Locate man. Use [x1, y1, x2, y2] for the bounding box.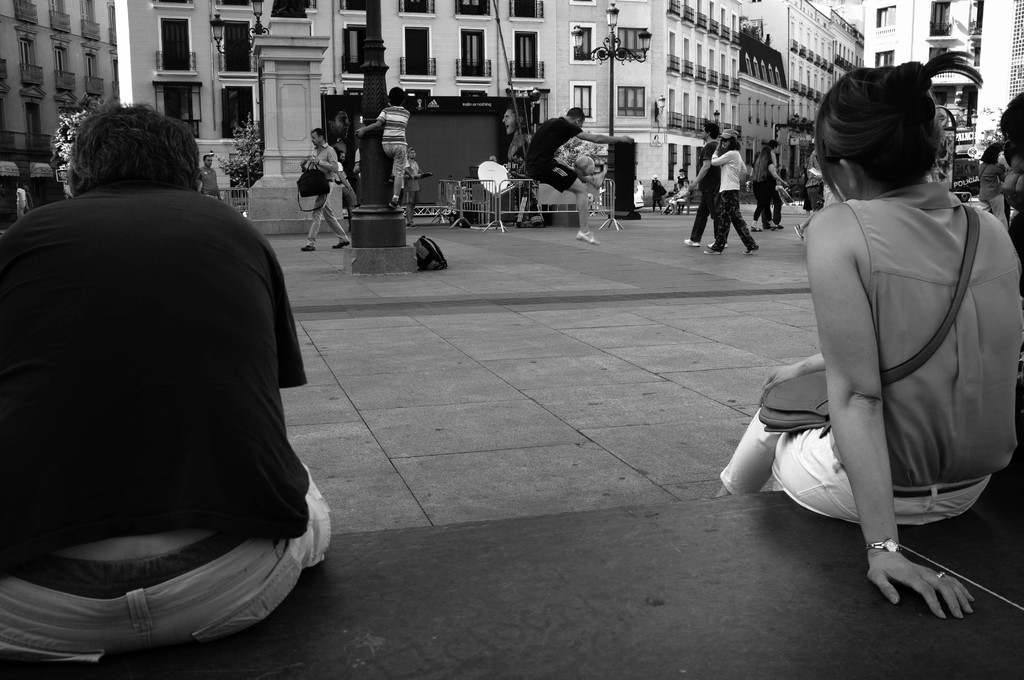
[501, 105, 531, 171].
